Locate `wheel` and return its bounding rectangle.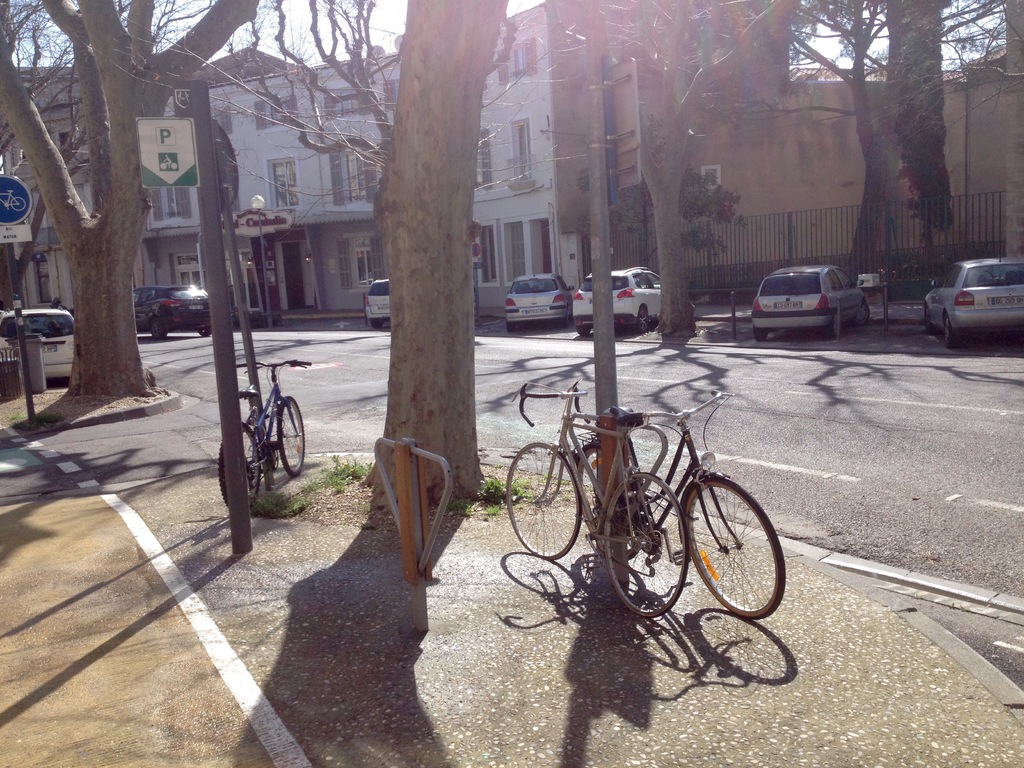
{"x1": 925, "y1": 311, "x2": 933, "y2": 333}.
